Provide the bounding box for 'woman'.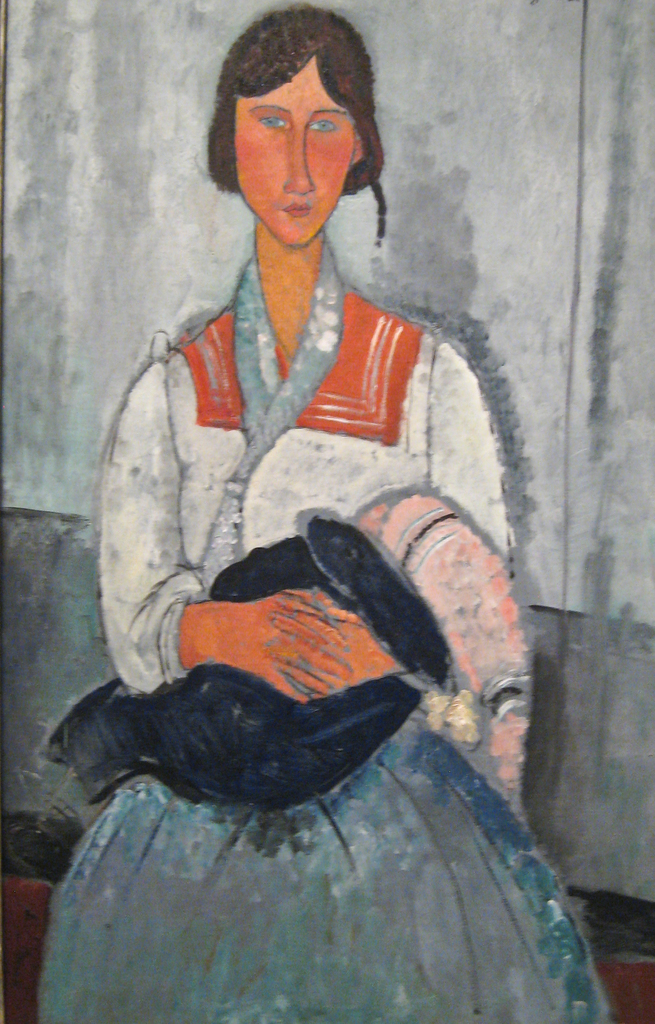
crop(28, 5, 614, 1023).
